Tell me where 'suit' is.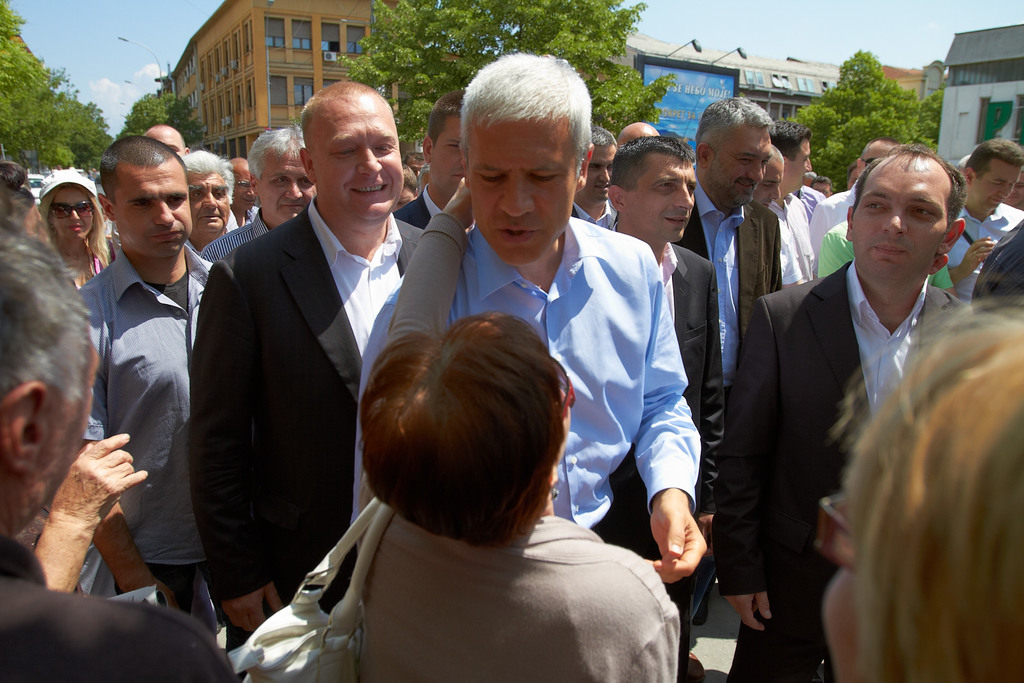
'suit' is at BBox(189, 191, 426, 606).
